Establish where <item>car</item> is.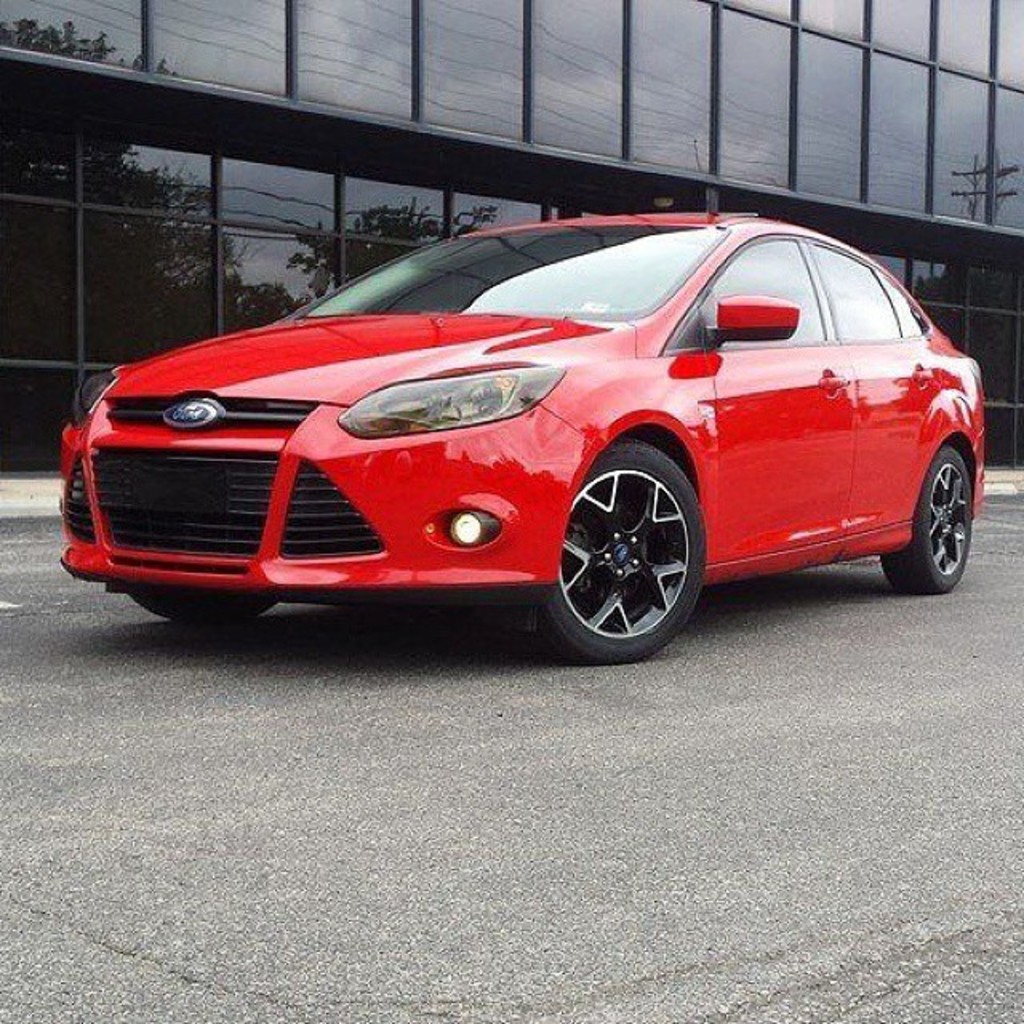
Established at left=70, top=205, right=994, bottom=645.
